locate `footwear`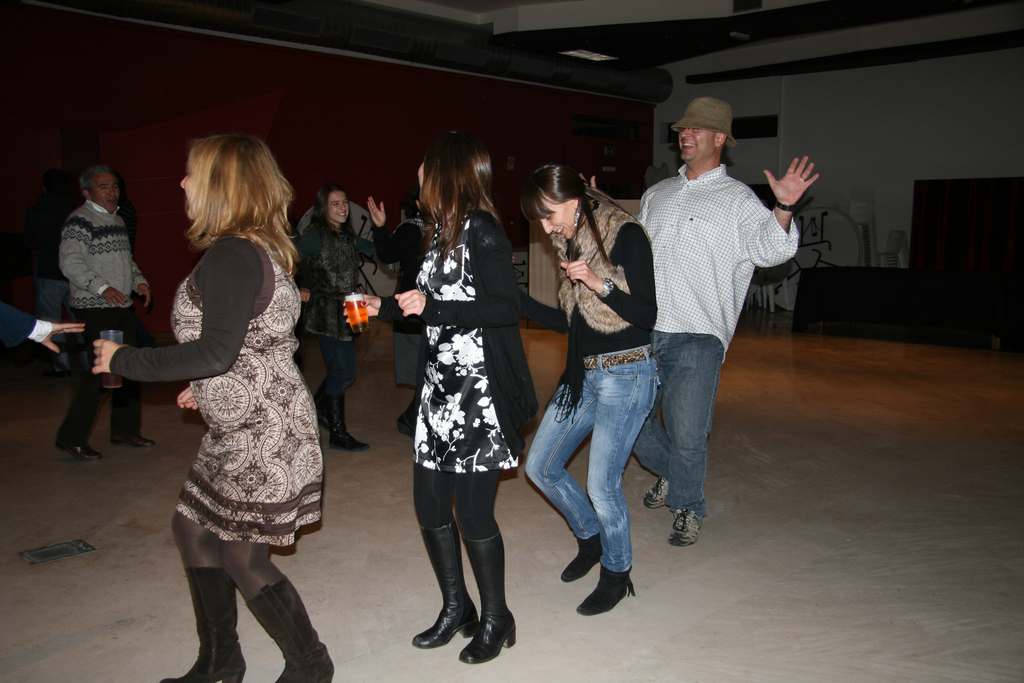
641 473 669 510
